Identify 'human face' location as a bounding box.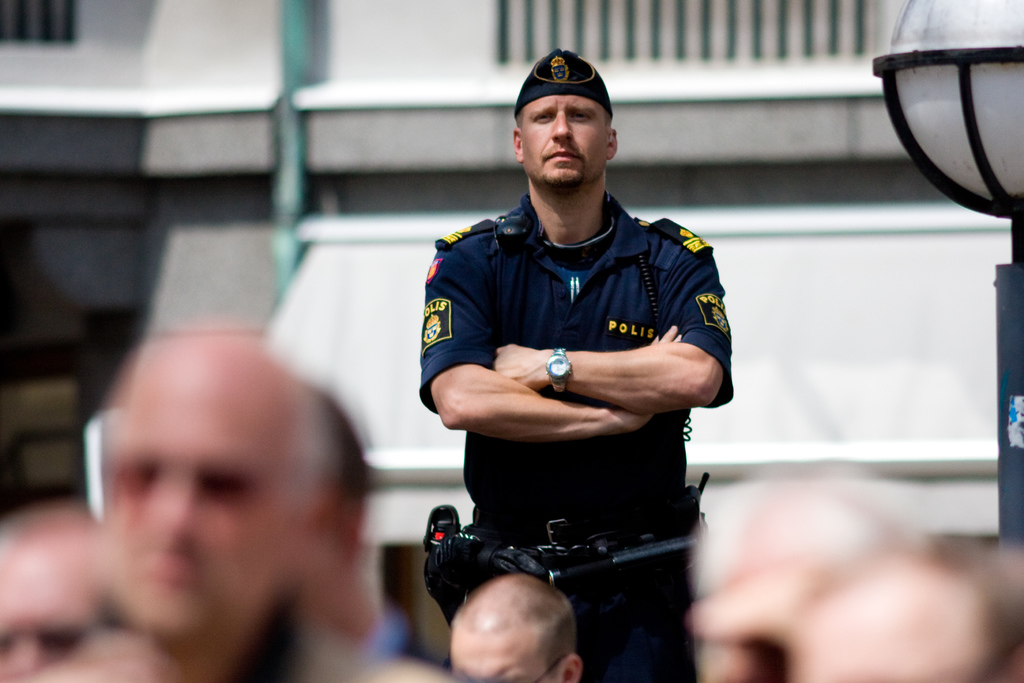
447,623,555,682.
